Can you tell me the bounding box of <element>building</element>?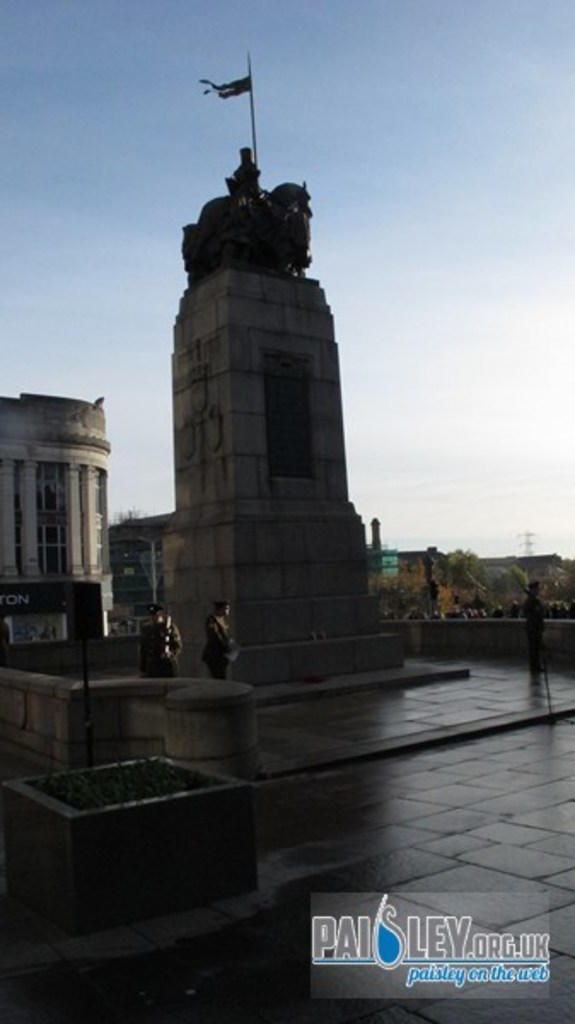
box(0, 393, 114, 642).
